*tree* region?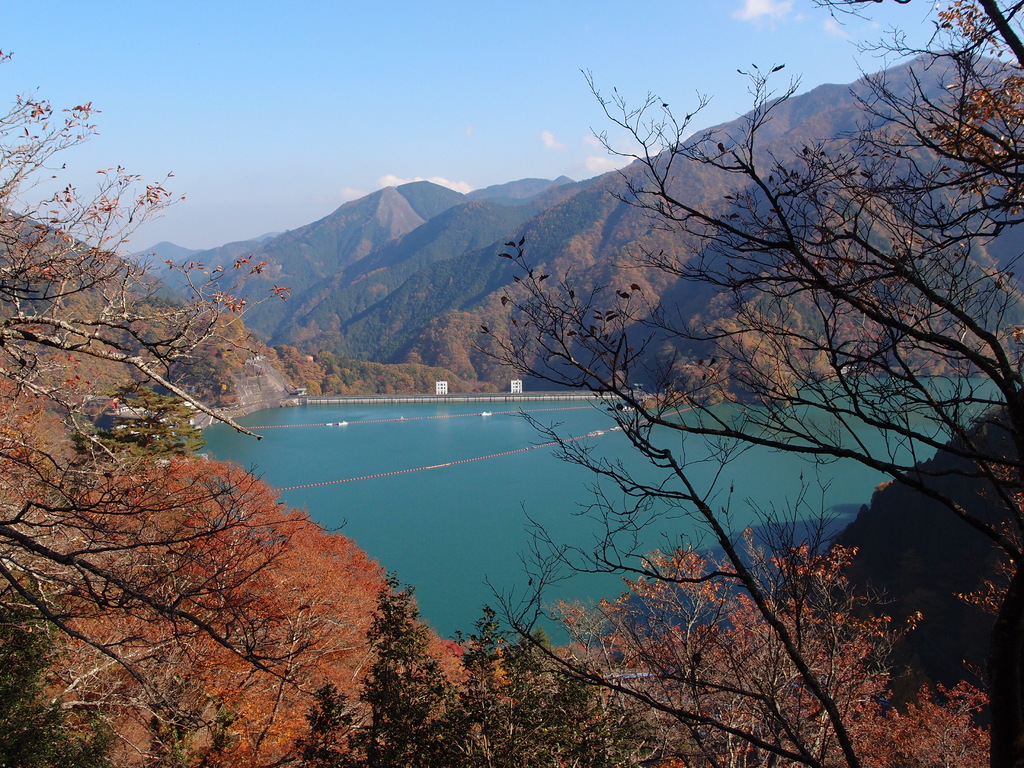
bbox=(488, 397, 895, 767)
